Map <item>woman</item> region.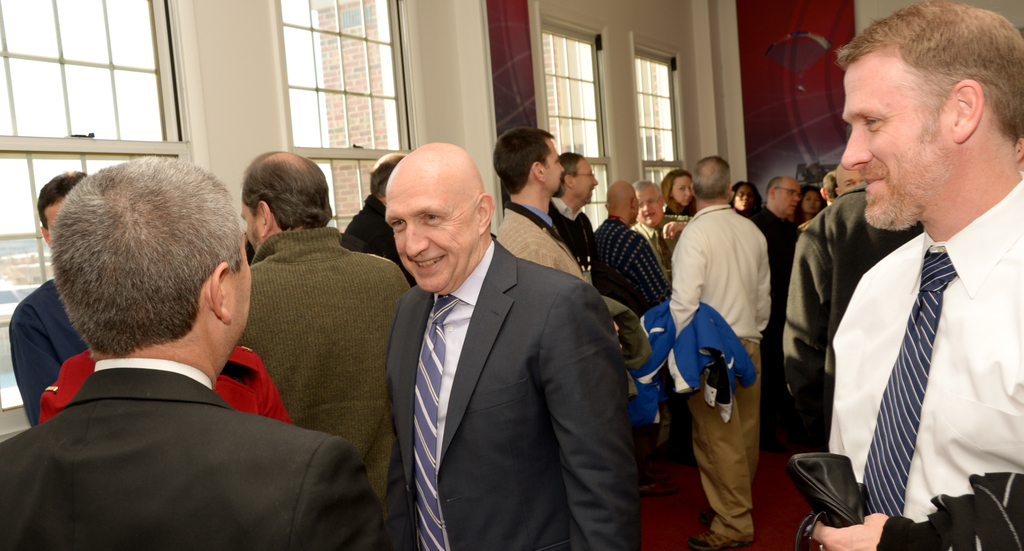
Mapped to {"left": 794, "top": 188, "right": 822, "bottom": 221}.
